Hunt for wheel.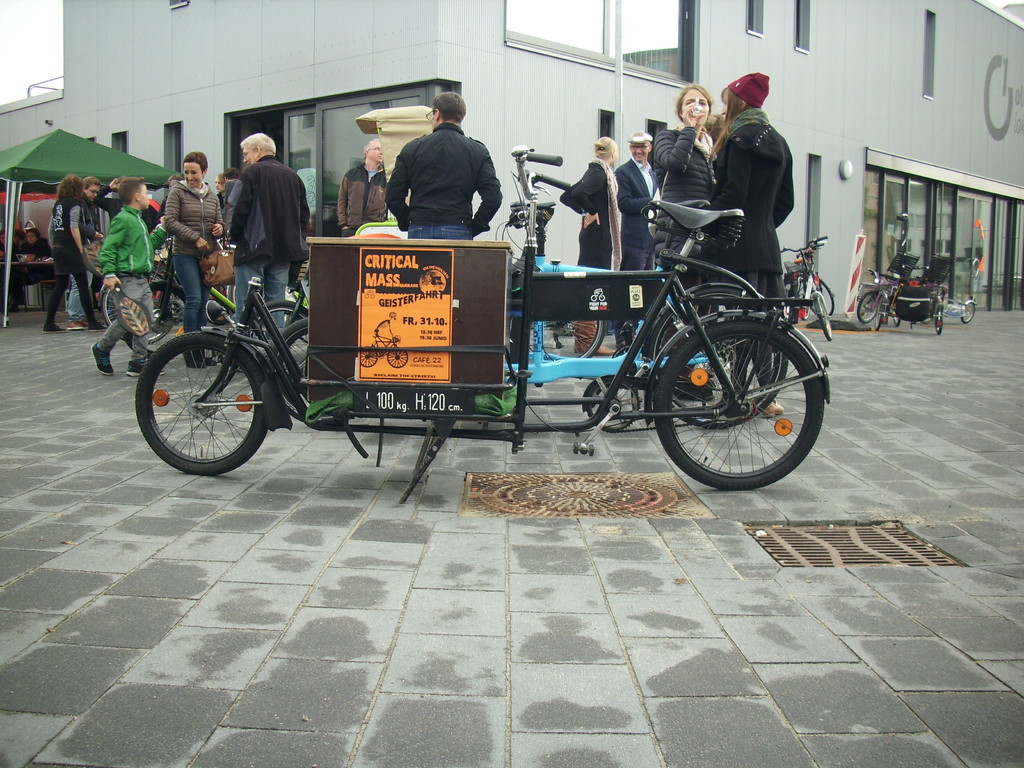
Hunted down at (left=130, top=325, right=268, bottom=470).
